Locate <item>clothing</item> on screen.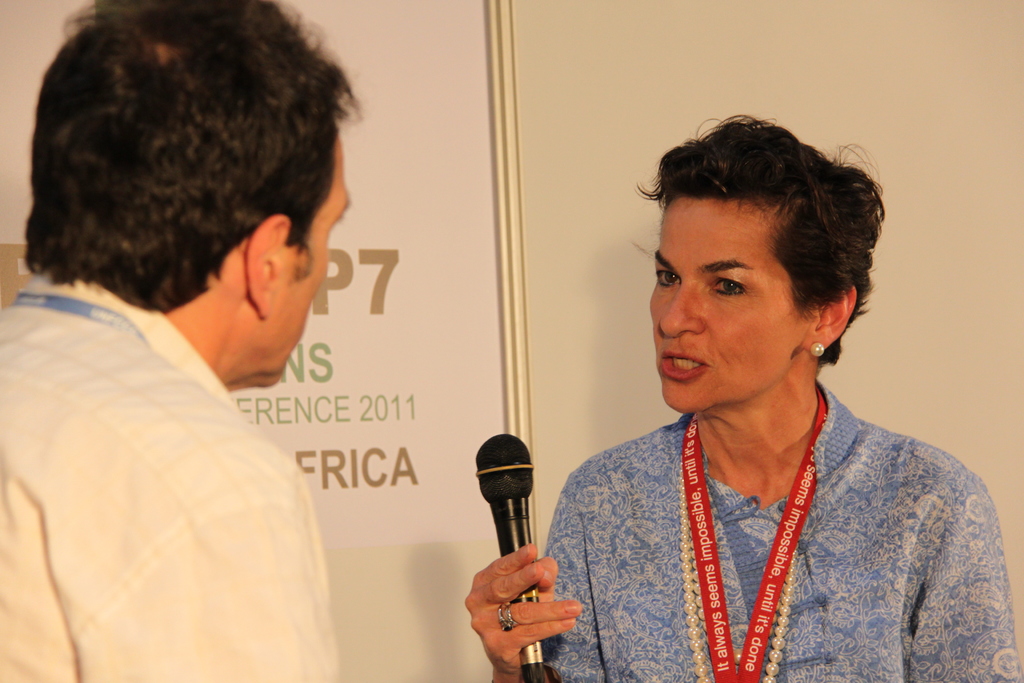
On screen at bbox(534, 354, 994, 679).
